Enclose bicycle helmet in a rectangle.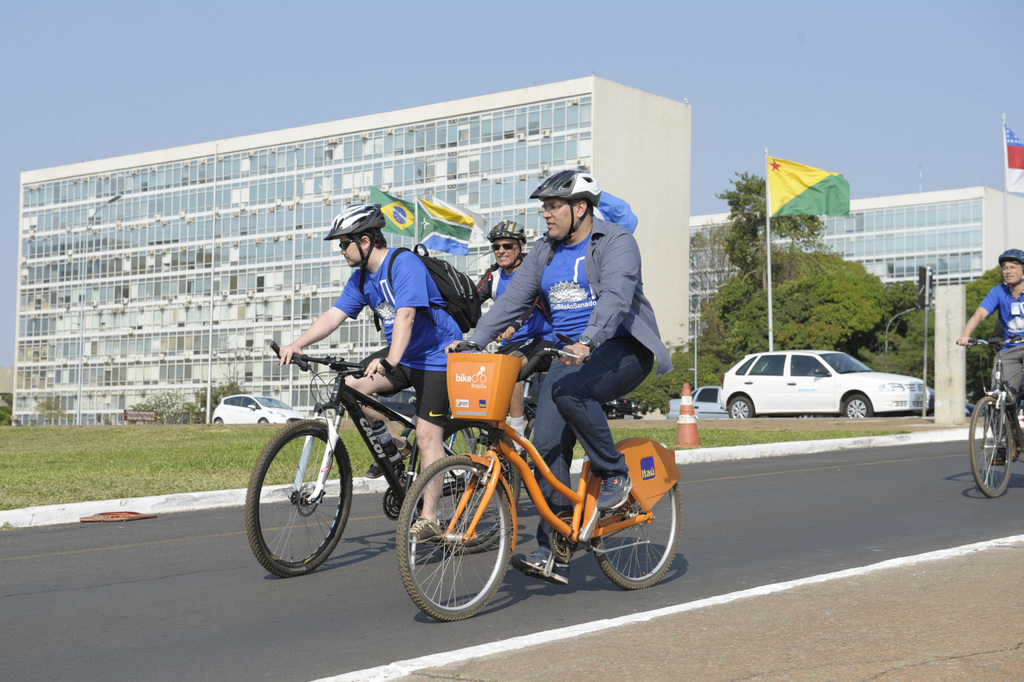
pyautogui.locateOnScreen(1002, 248, 1023, 263).
